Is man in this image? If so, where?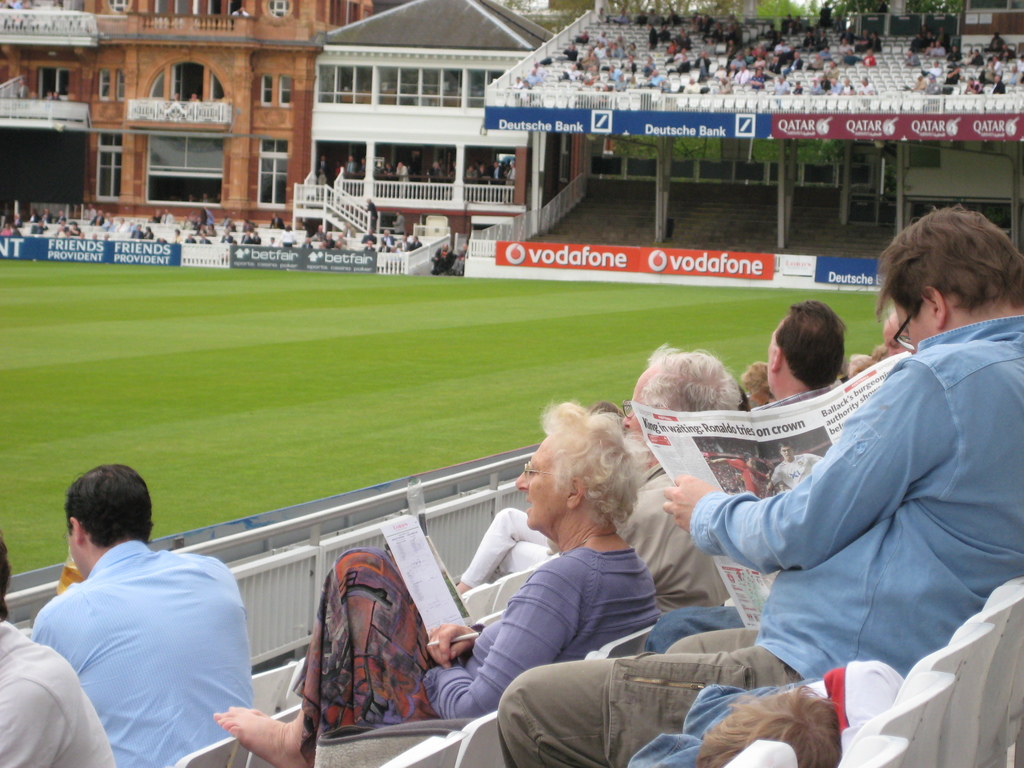
Yes, at 207:409:645:767.
